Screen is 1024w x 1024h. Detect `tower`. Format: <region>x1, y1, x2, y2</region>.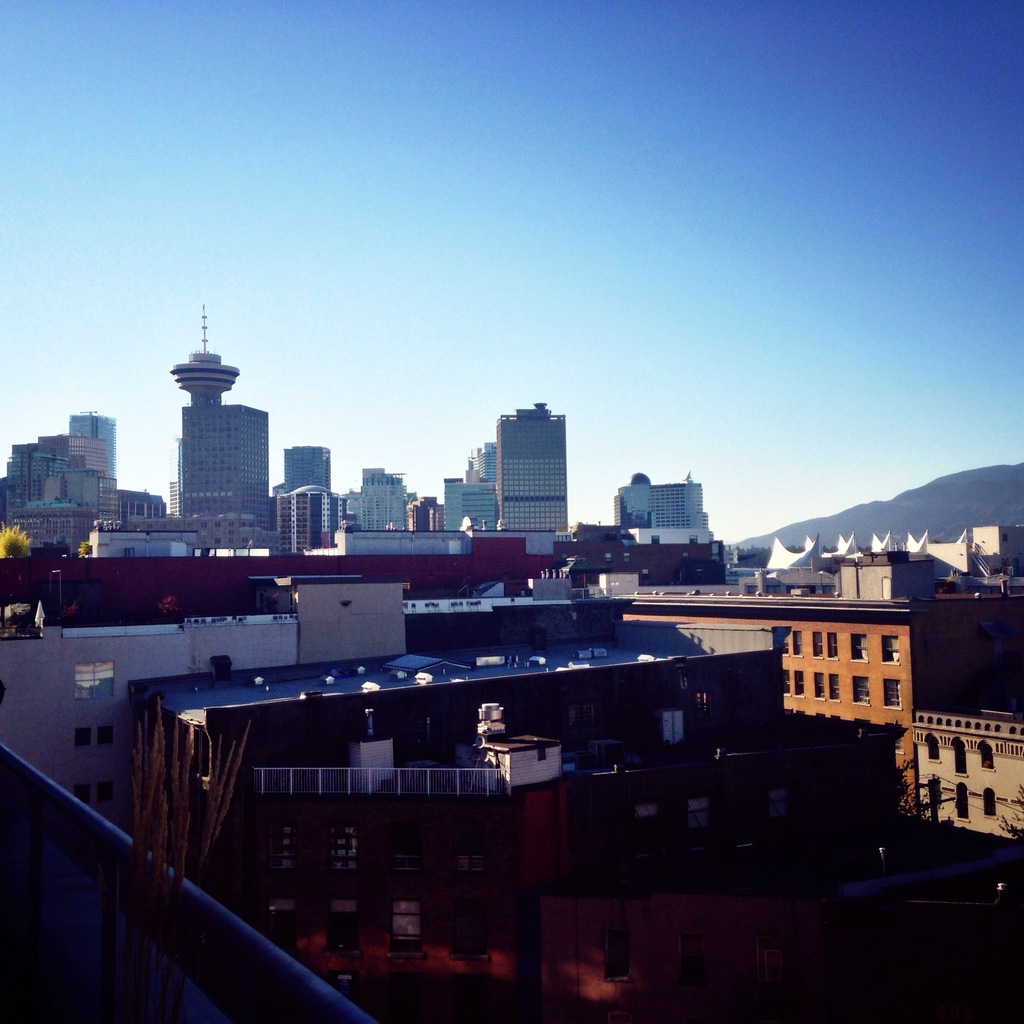
<region>347, 461, 410, 531</region>.
